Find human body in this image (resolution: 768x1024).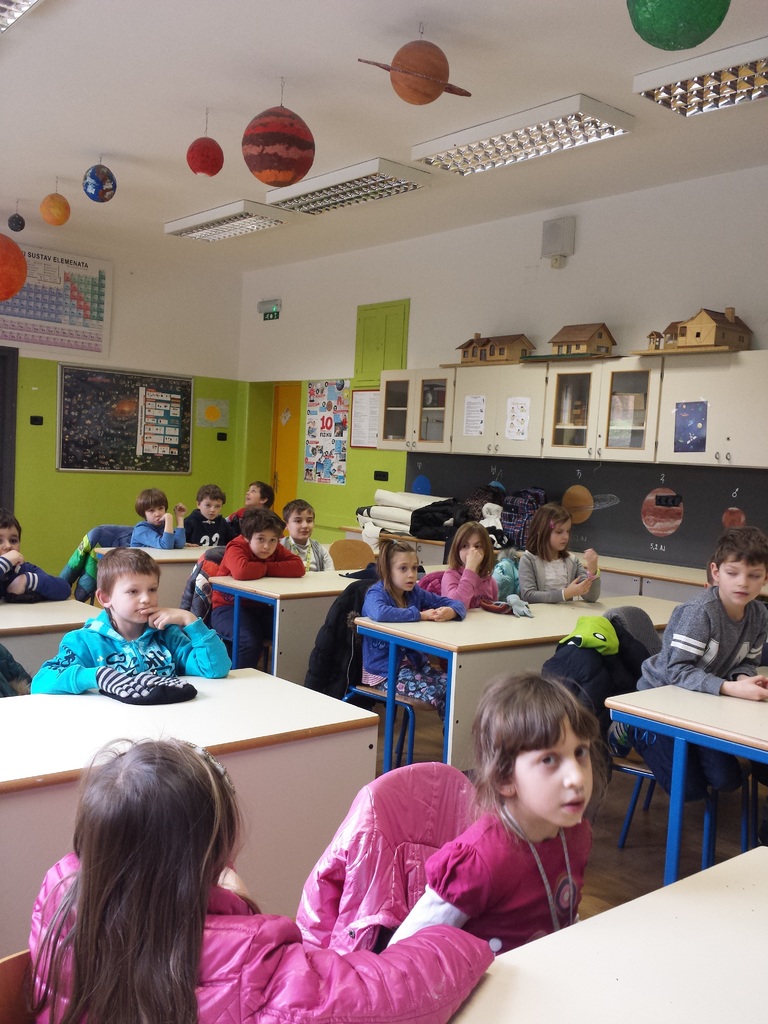
{"left": 361, "top": 579, "right": 468, "bottom": 730}.
